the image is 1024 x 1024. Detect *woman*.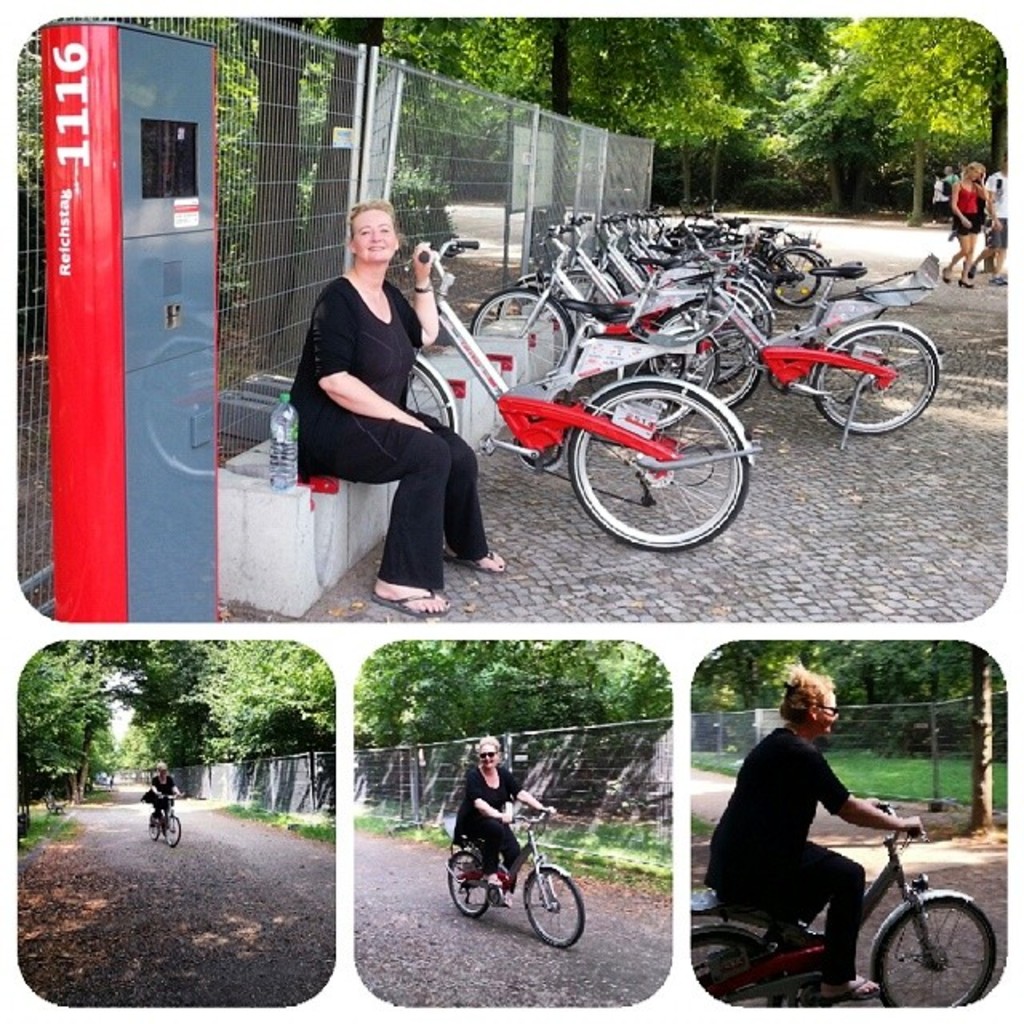
Detection: box=[291, 190, 478, 619].
